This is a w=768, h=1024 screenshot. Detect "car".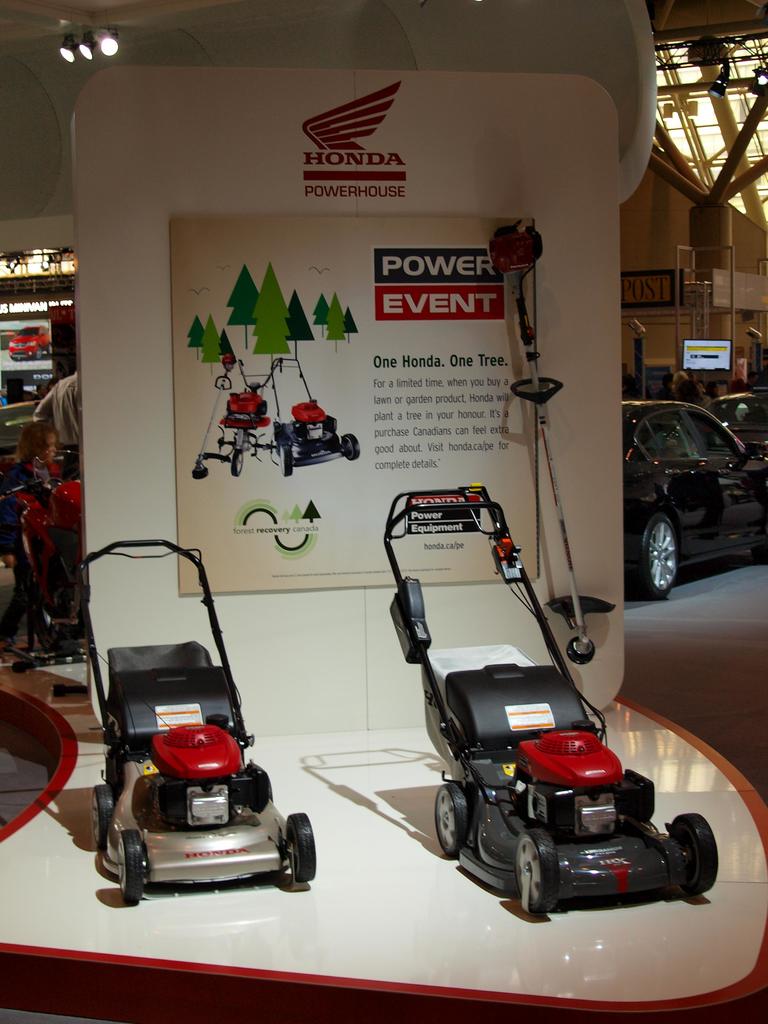
crop(6, 319, 50, 359).
